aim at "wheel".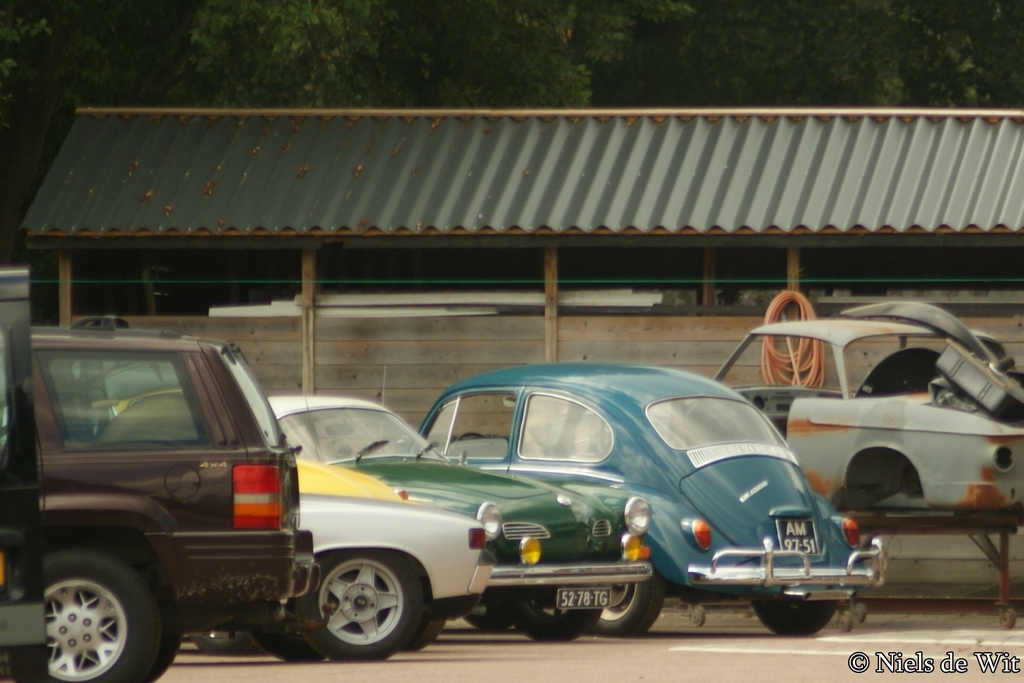
Aimed at select_region(508, 601, 601, 645).
